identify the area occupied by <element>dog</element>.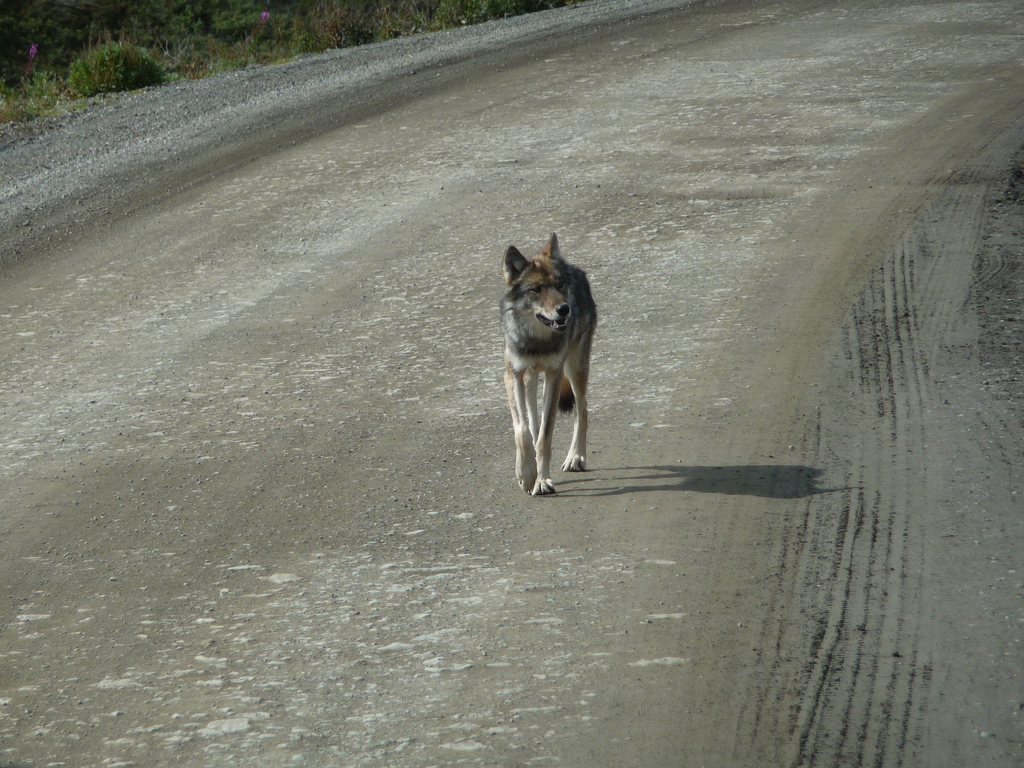
Area: bbox=[495, 236, 596, 497].
